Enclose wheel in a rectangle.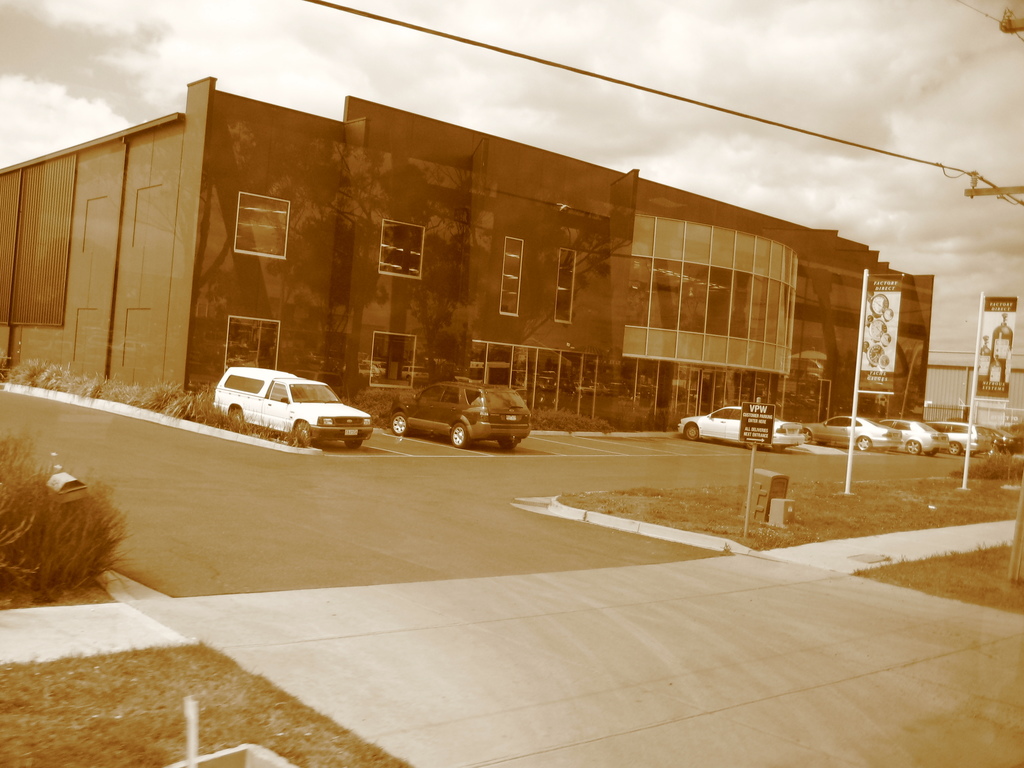
box(950, 442, 960, 456).
